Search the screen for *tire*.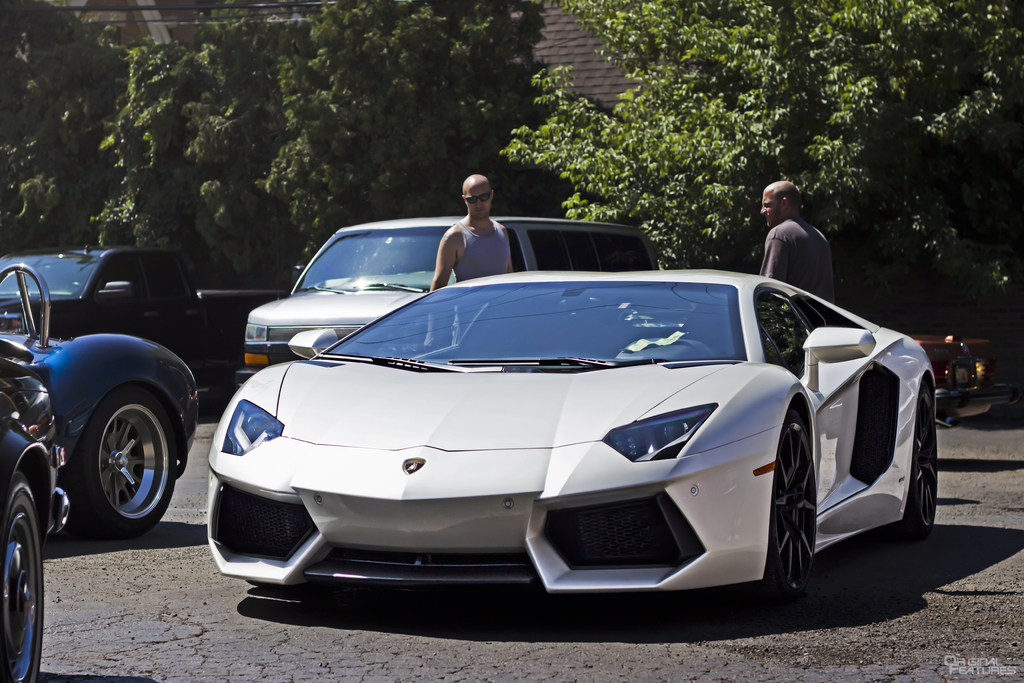
Found at bbox(741, 414, 820, 624).
